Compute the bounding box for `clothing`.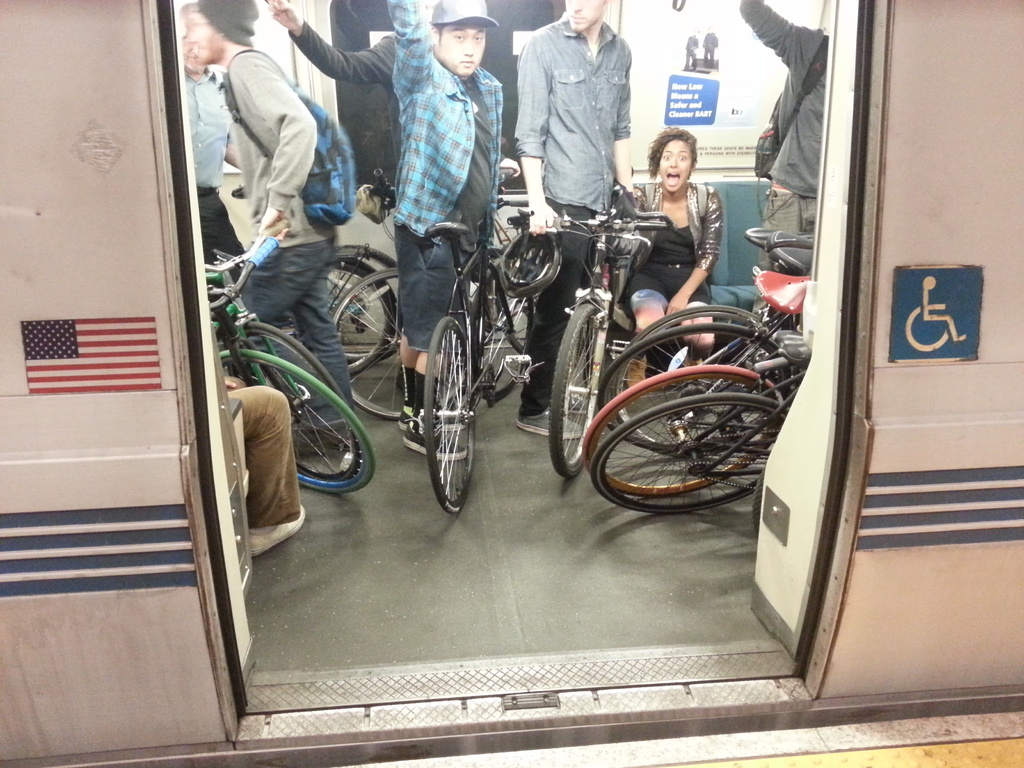
211/365/289/529.
